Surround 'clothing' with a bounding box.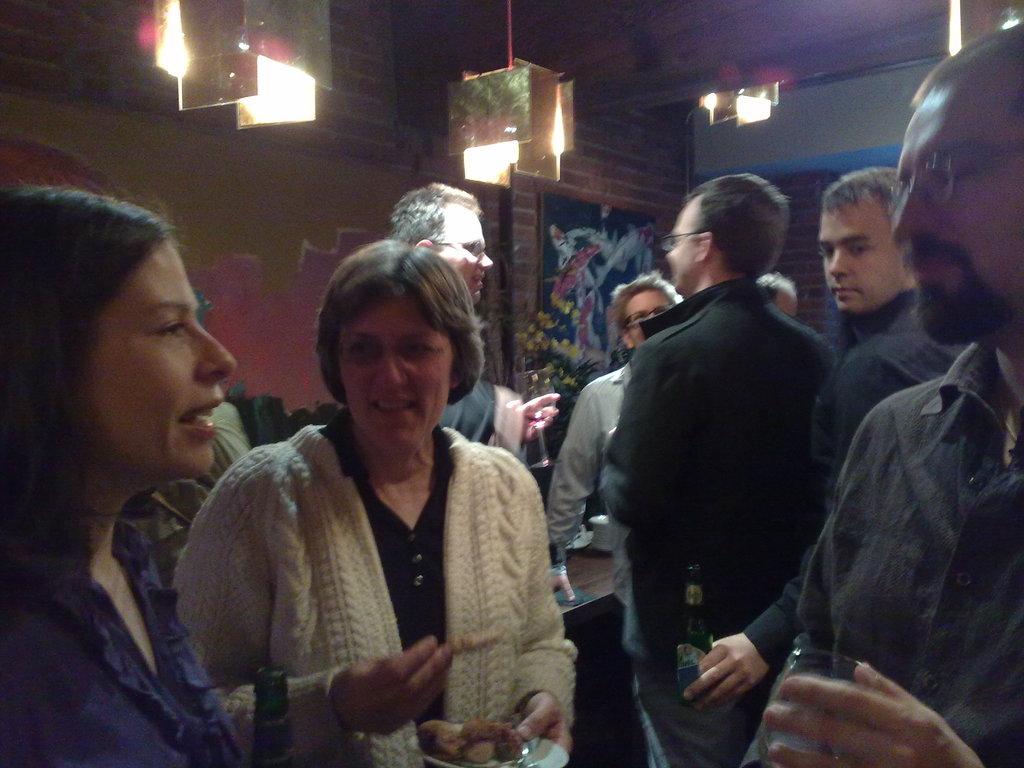
pyautogui.locateOnScreen(0, 509, 246, 762).
